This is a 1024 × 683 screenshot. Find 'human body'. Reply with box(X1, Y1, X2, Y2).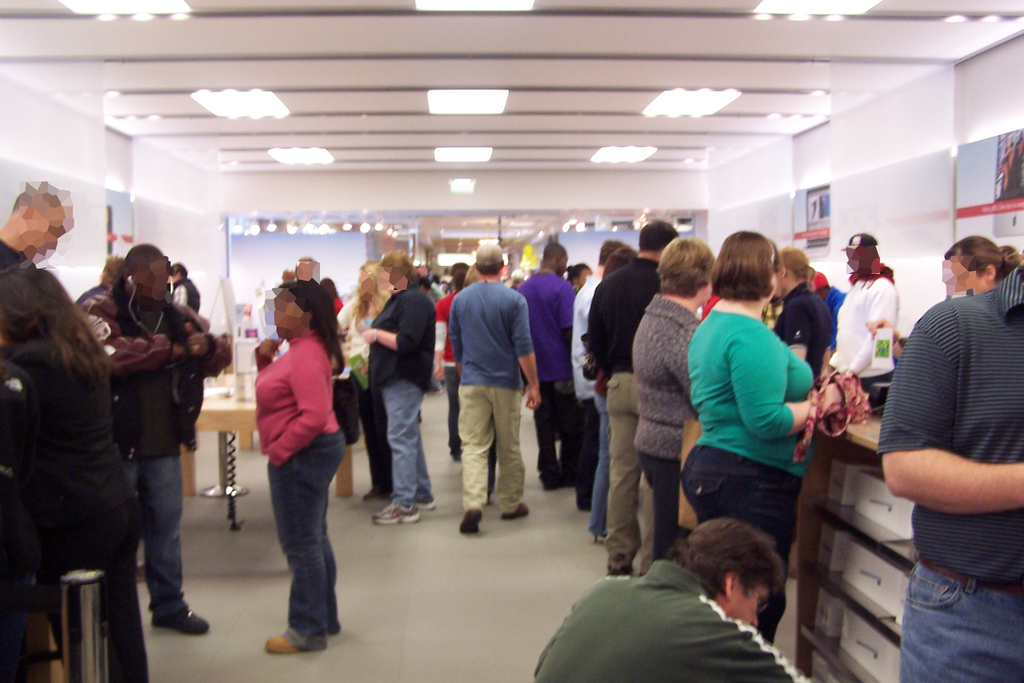
box(0, 185, 77, 270).
